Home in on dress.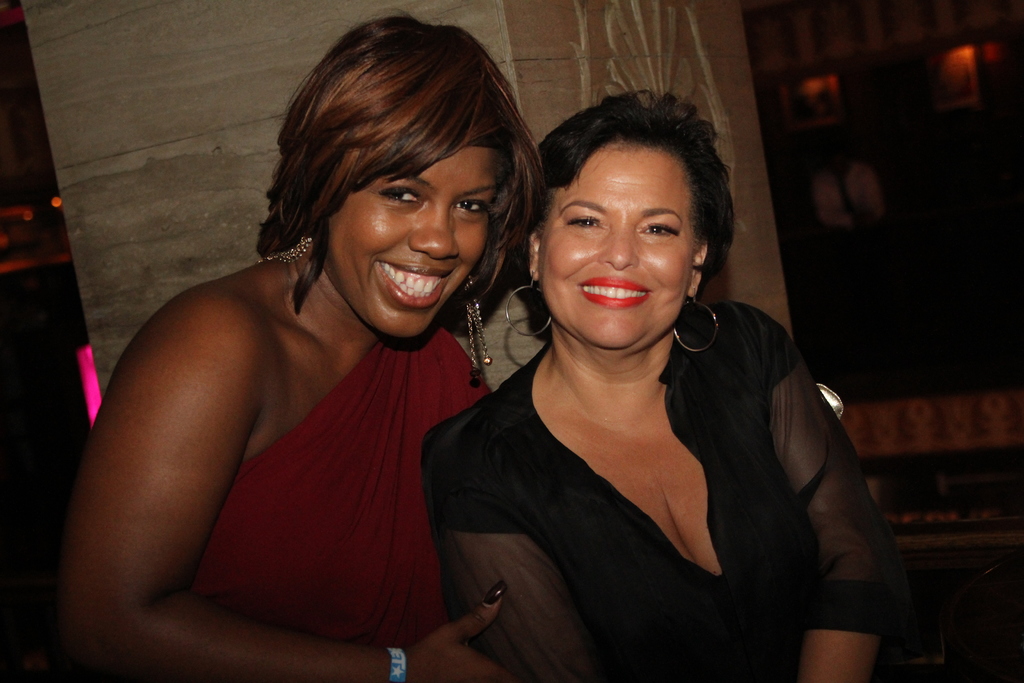
Homed in at [188, 325, 490, 654].
